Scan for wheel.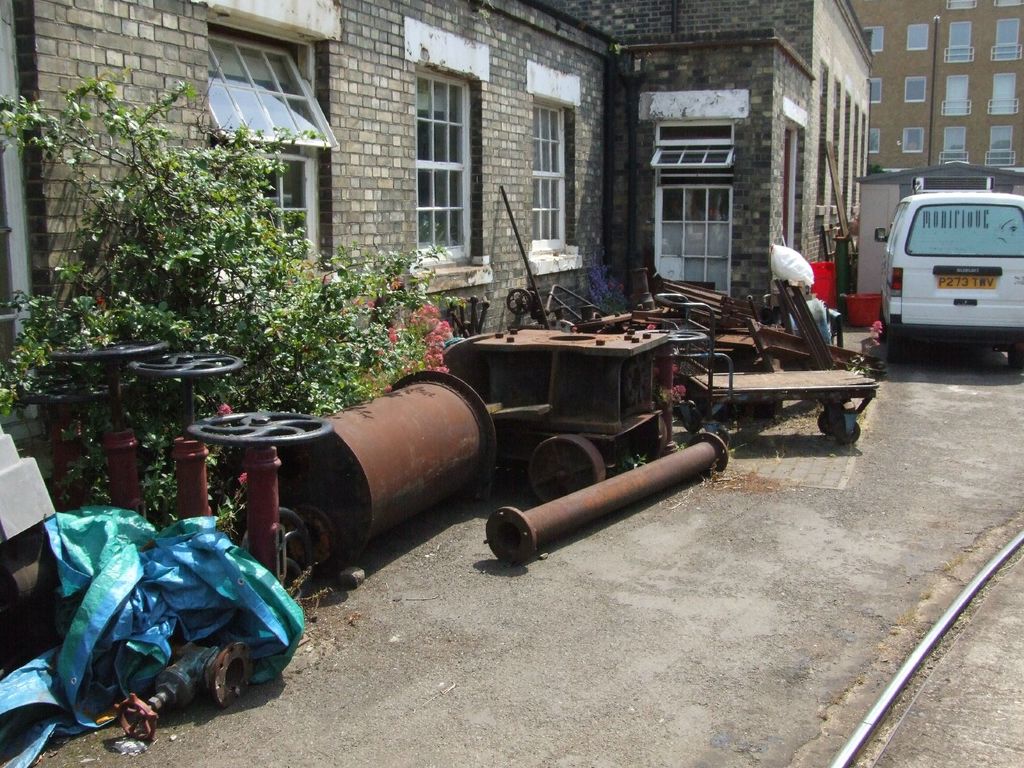
Scan result: 1004, 339, 1023, 373.
